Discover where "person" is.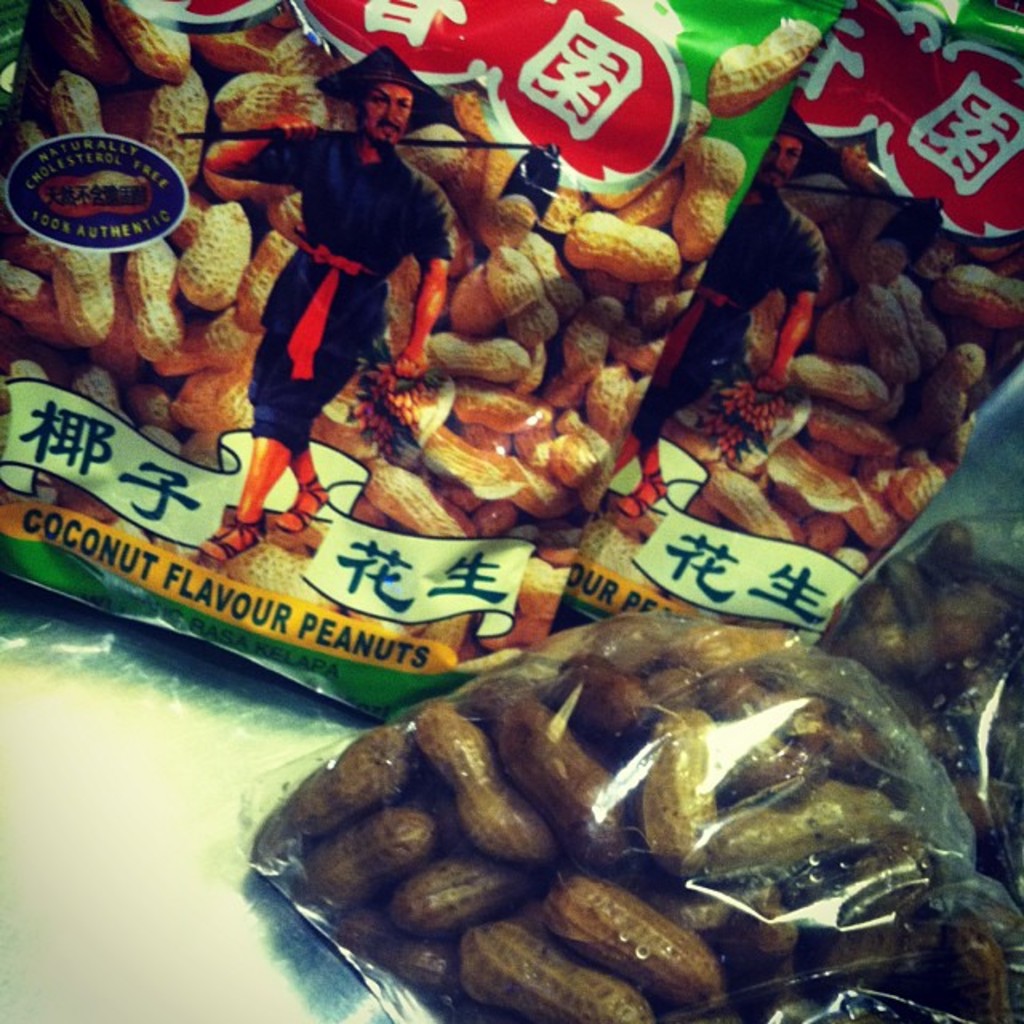
Discovered at (x1=606, y1=118, x2=837, y2=520).
